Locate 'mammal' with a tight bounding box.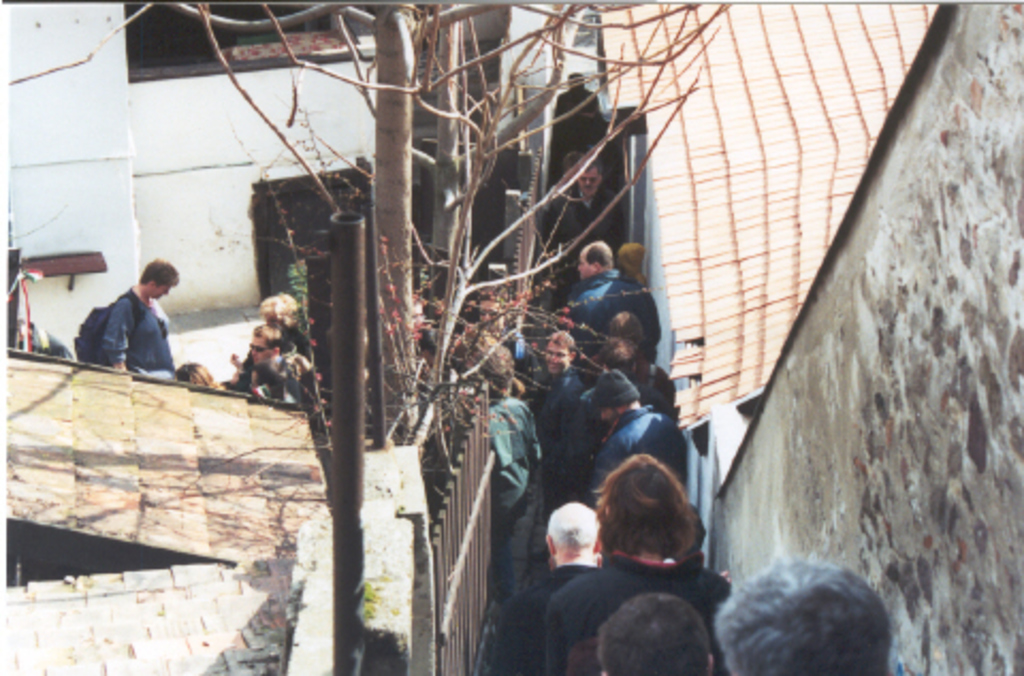
bbox(565, 141, 649, 254).
